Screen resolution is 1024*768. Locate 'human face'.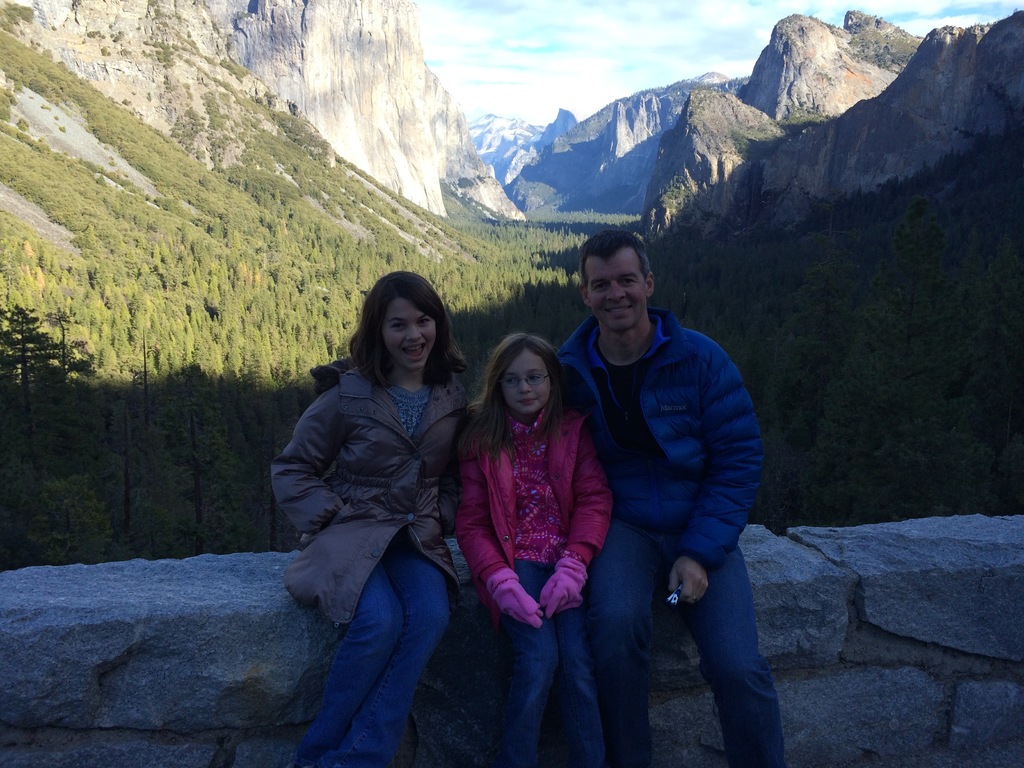
rect(589, 257, 643, 332).
